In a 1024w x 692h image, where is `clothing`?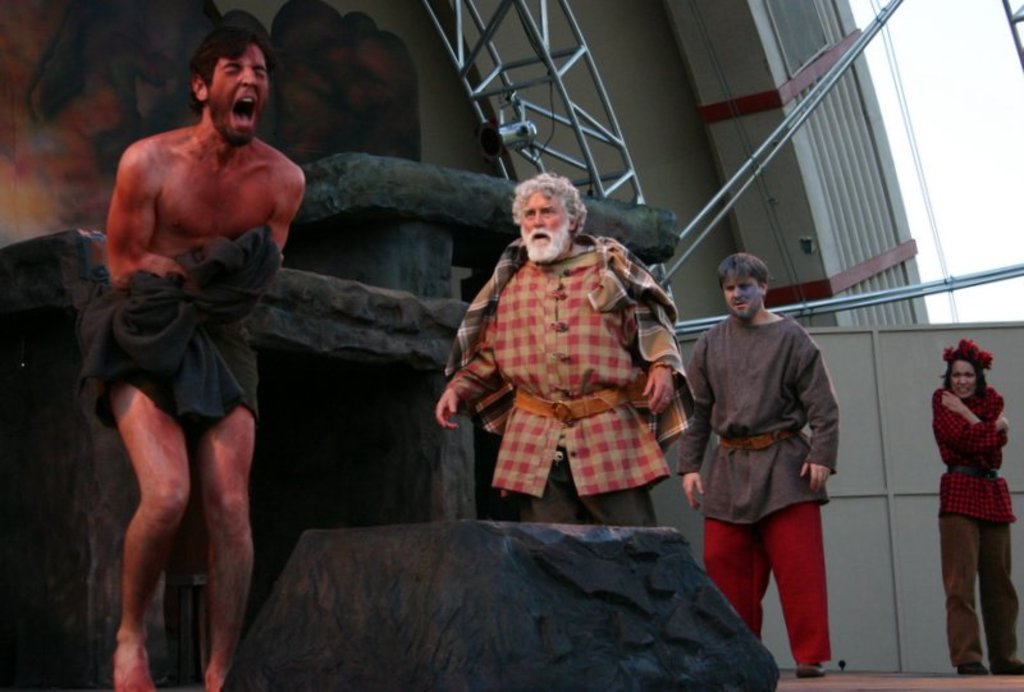
rect(920, 382, 1019, 679).
